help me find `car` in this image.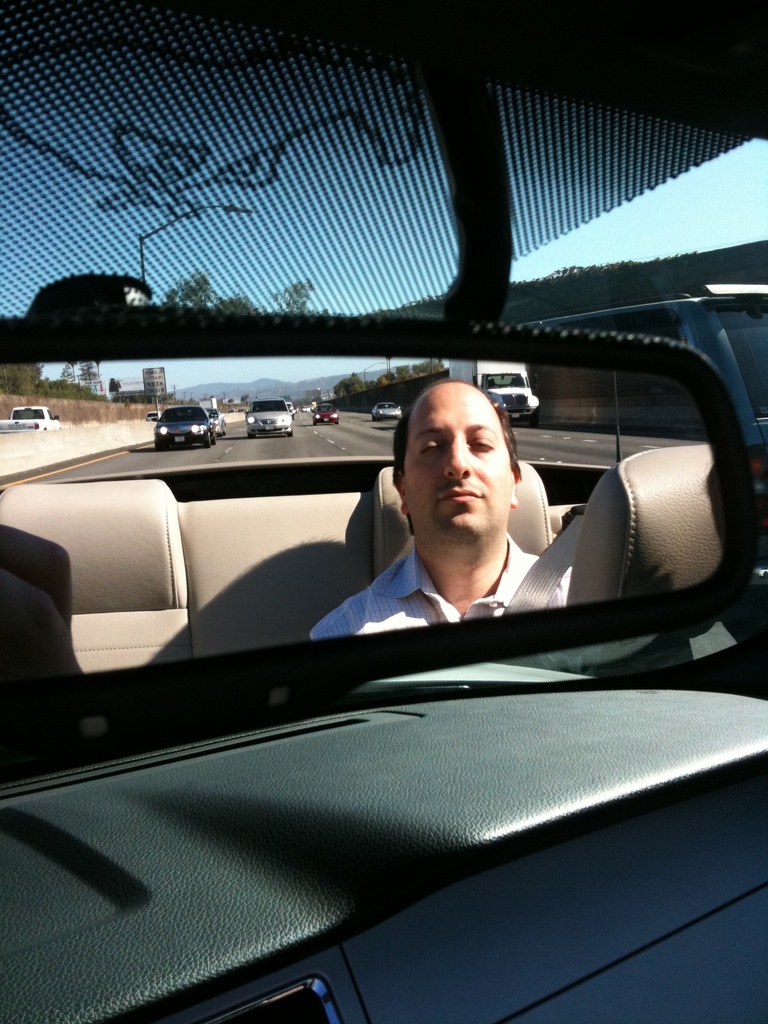
Found it: [246, 393, 292, 436].
